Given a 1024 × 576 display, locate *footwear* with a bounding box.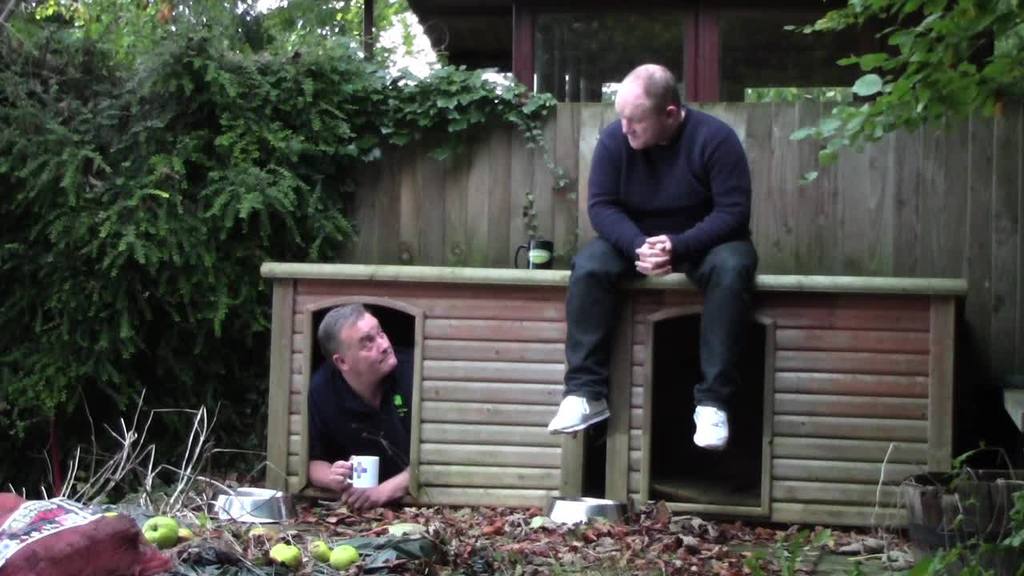
Located: select_region(690, 398, 734, 453).
